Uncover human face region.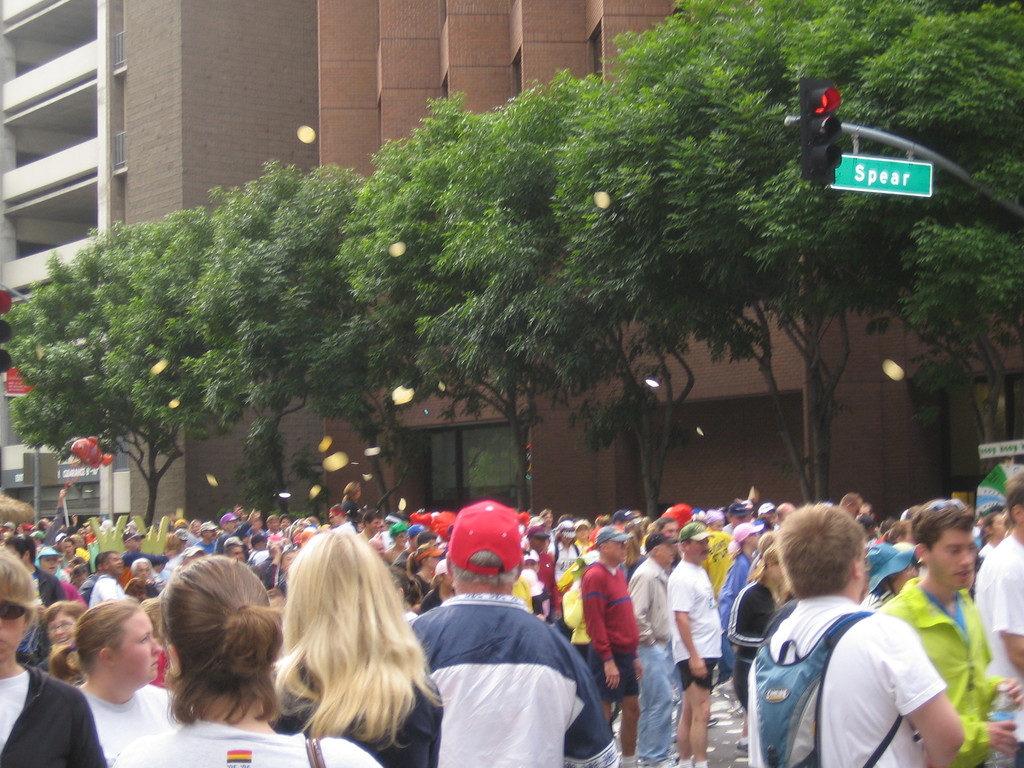
Uncovered: (731,516,747,526).
